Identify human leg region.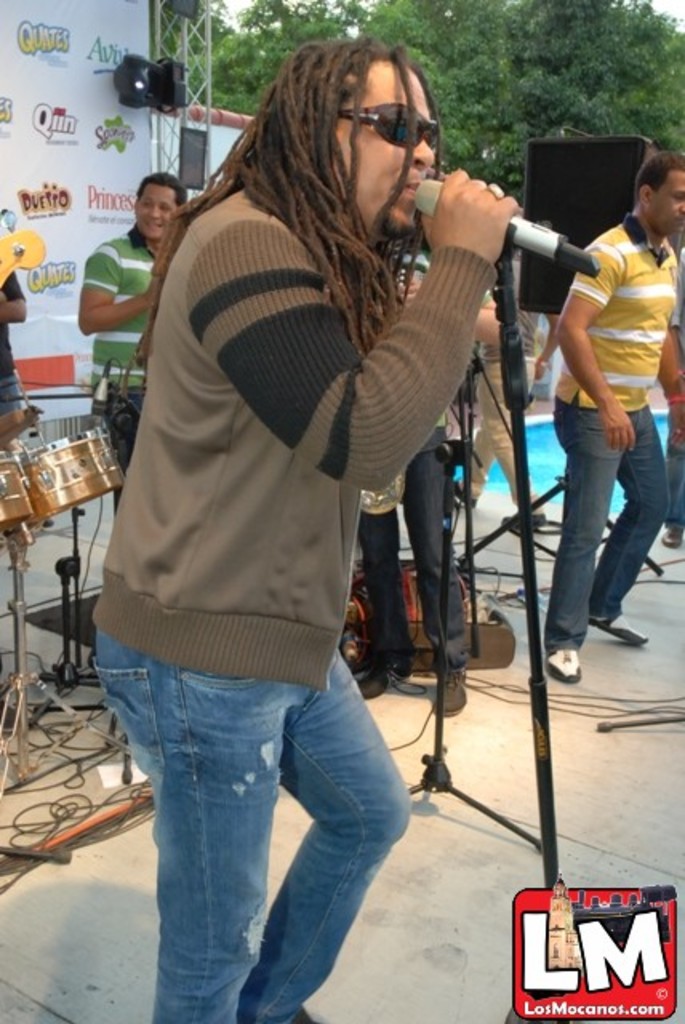
Region: crop(91, 613, 317, 1022).
